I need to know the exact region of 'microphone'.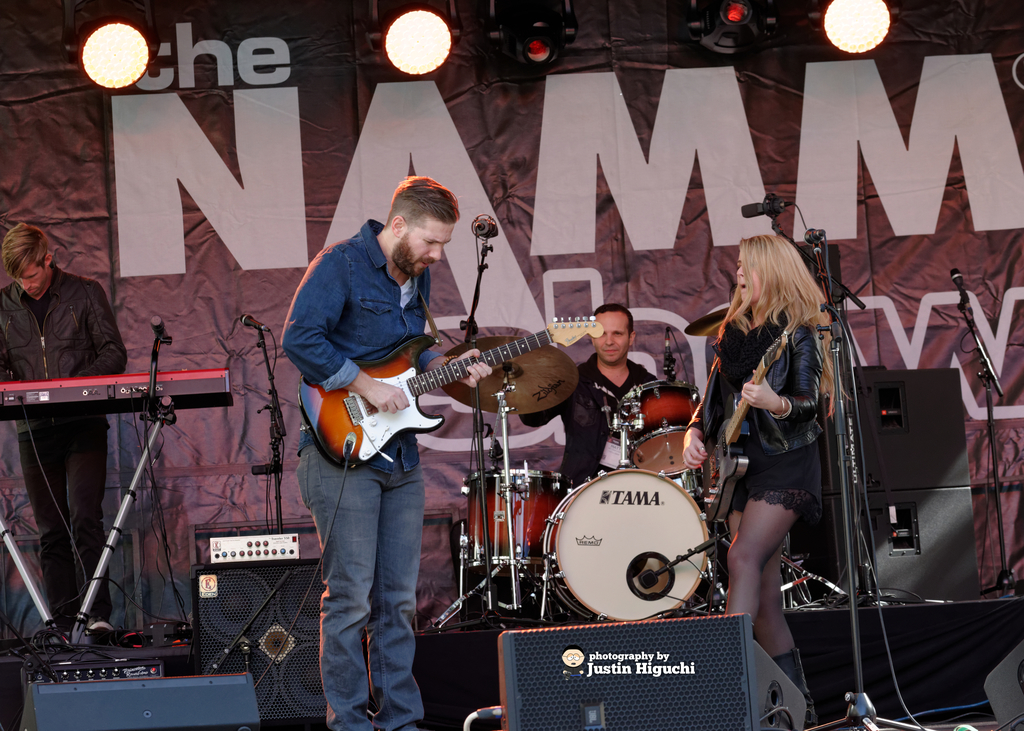
Region: l=467, t=214, r=499, b=245.
